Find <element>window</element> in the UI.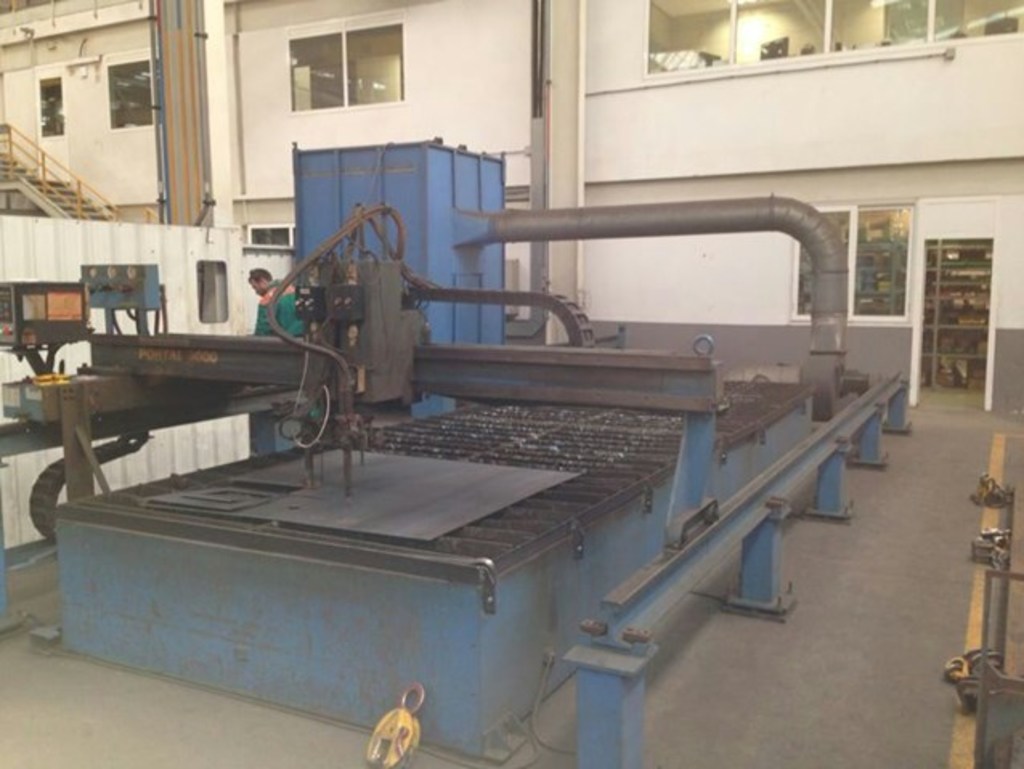
UI element at bbox=[257, 10, 440, 125].
